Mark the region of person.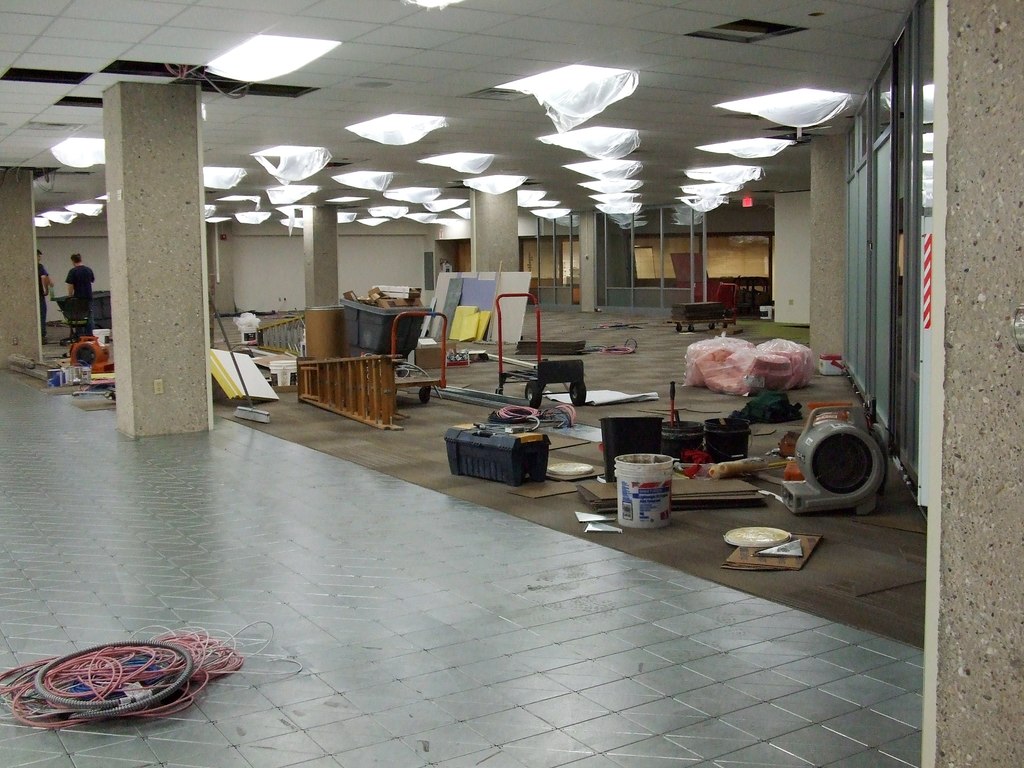
Region: BBox(32, 244, 48, 331).
